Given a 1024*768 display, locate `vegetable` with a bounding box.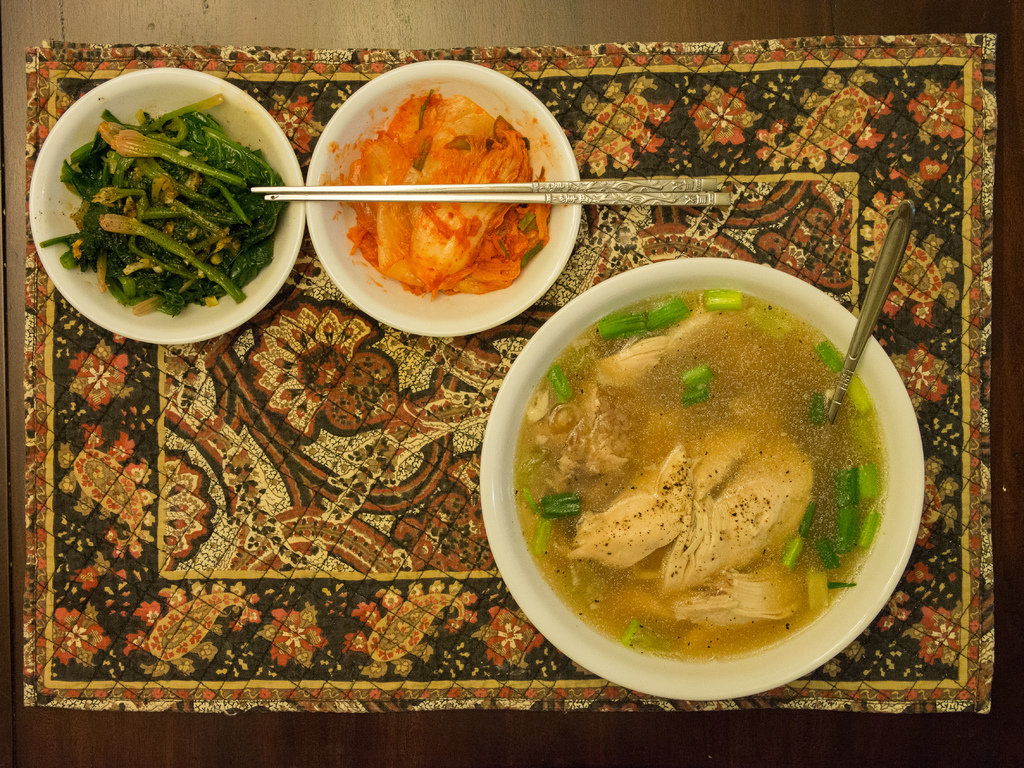
Located: {"x1": 700, "y1": 293, "x2": 743, "y2": 305}.
